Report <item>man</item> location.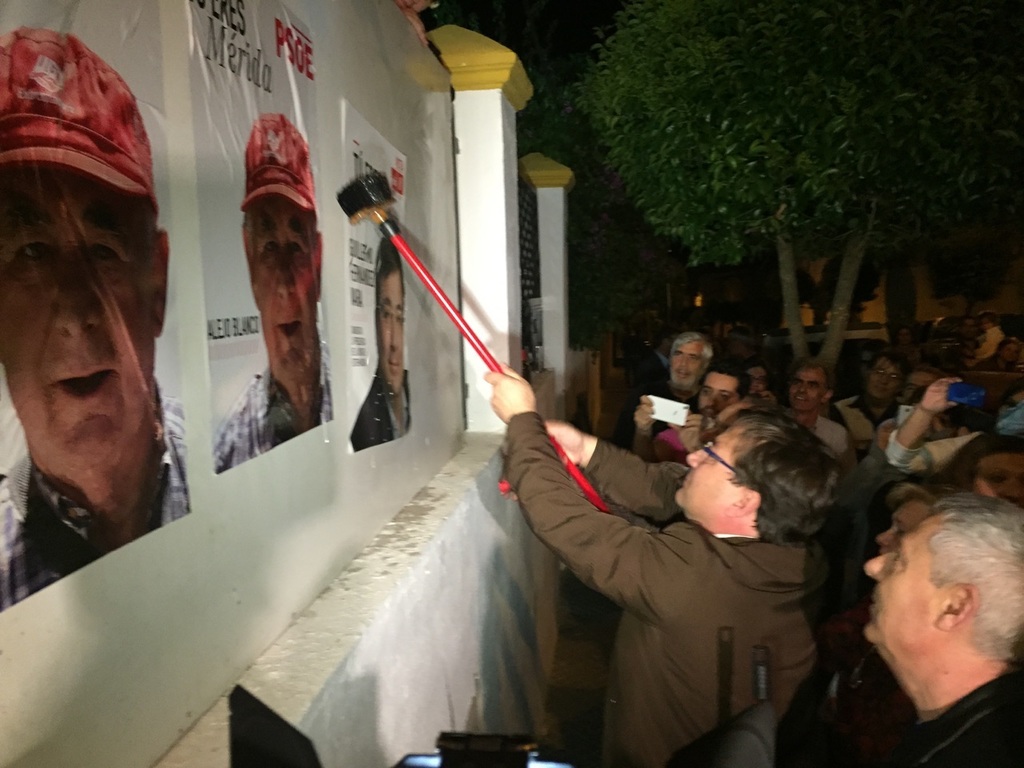
Report: (left=210, top=131, right=331, bottom=472).
